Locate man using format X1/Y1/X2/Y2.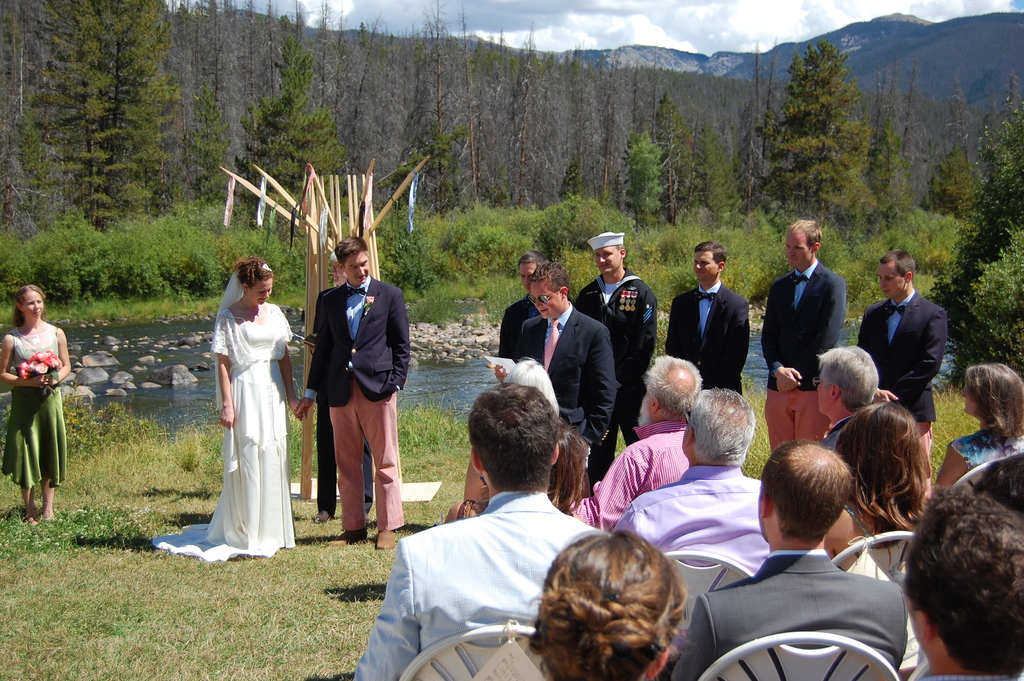
668/443/910/680.
